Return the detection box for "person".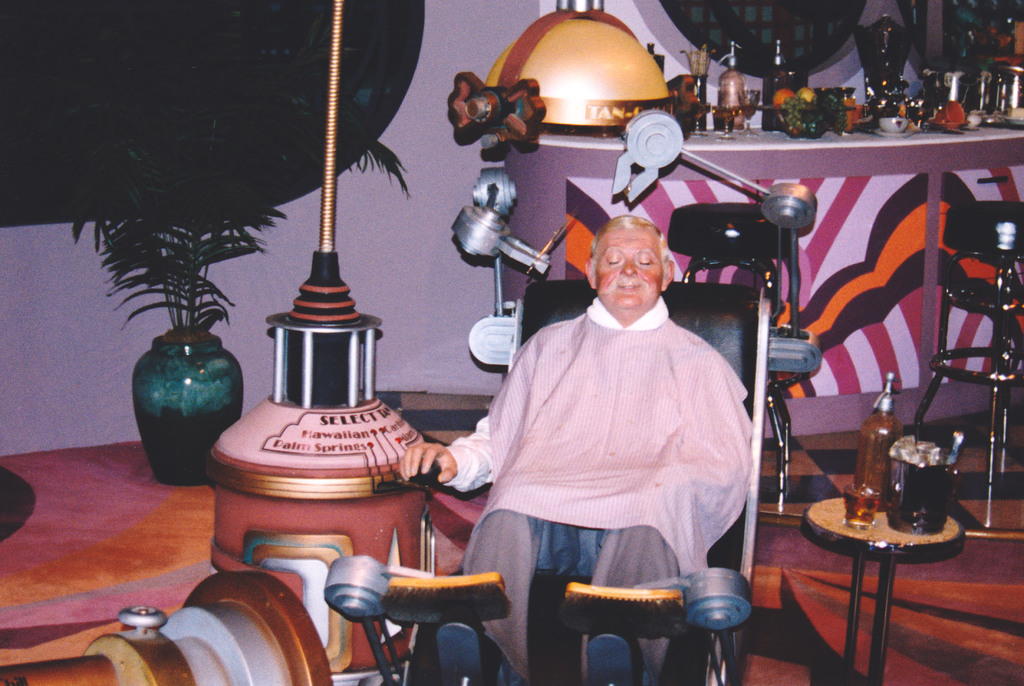
BBox(435, 145, 749, 666).
